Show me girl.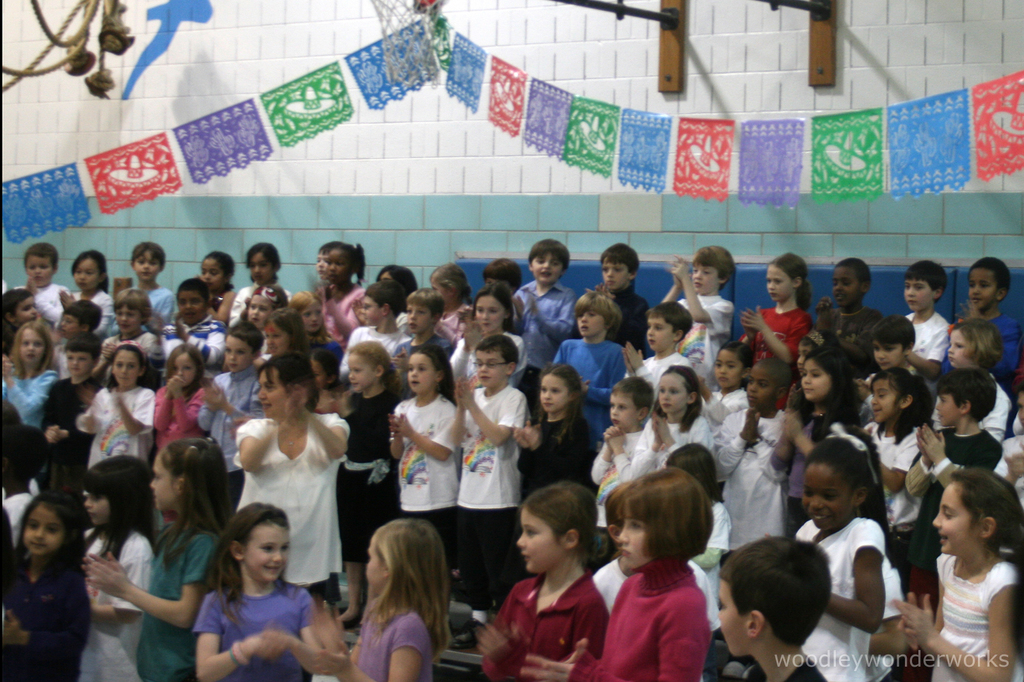
girl is here: 714/348/790/558.
